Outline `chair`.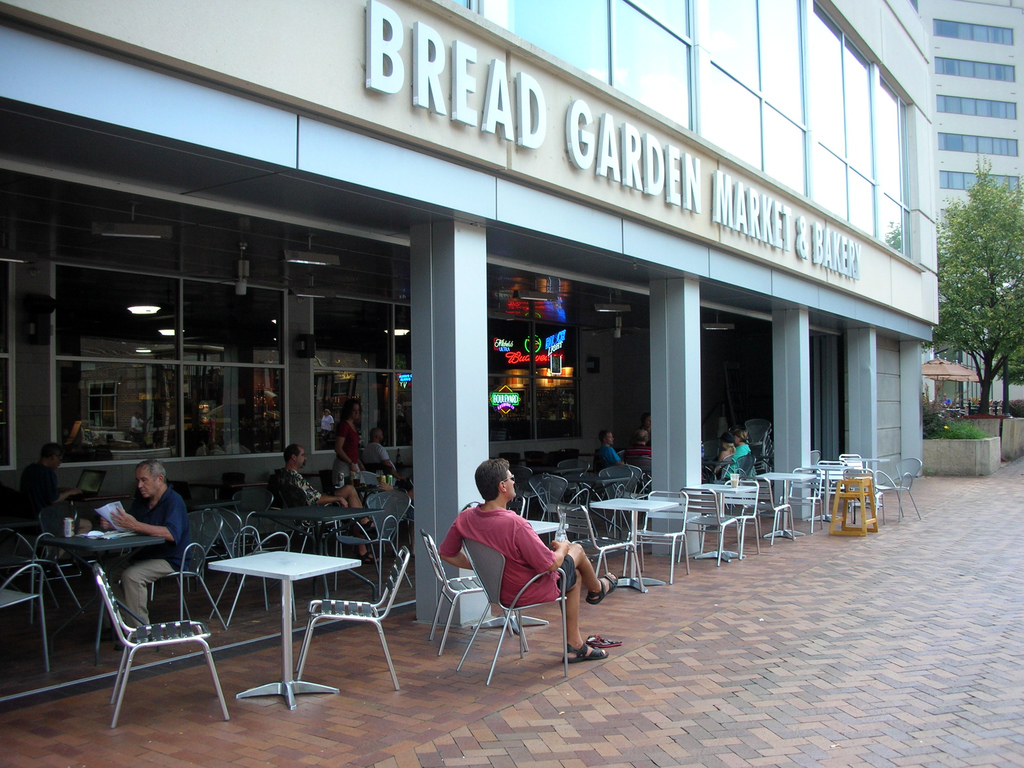
Outline: 556:499:646:590.
